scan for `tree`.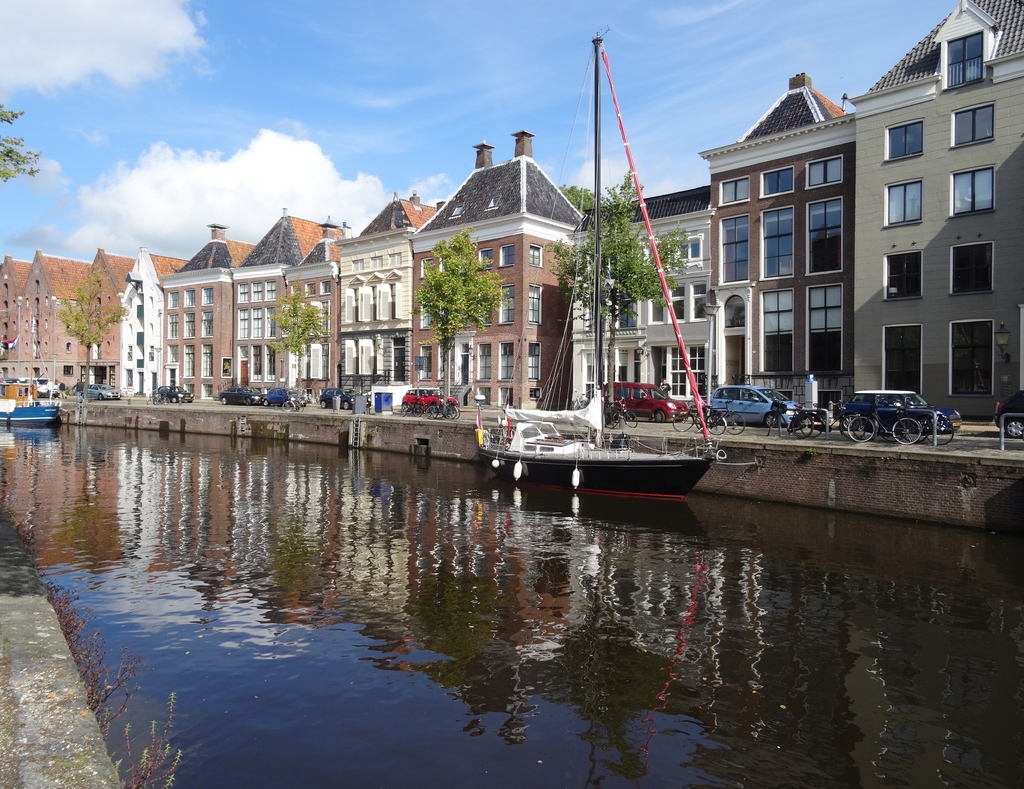
Scan result: pyautogui.locateOnScreen(56, 269, 134, 411).
